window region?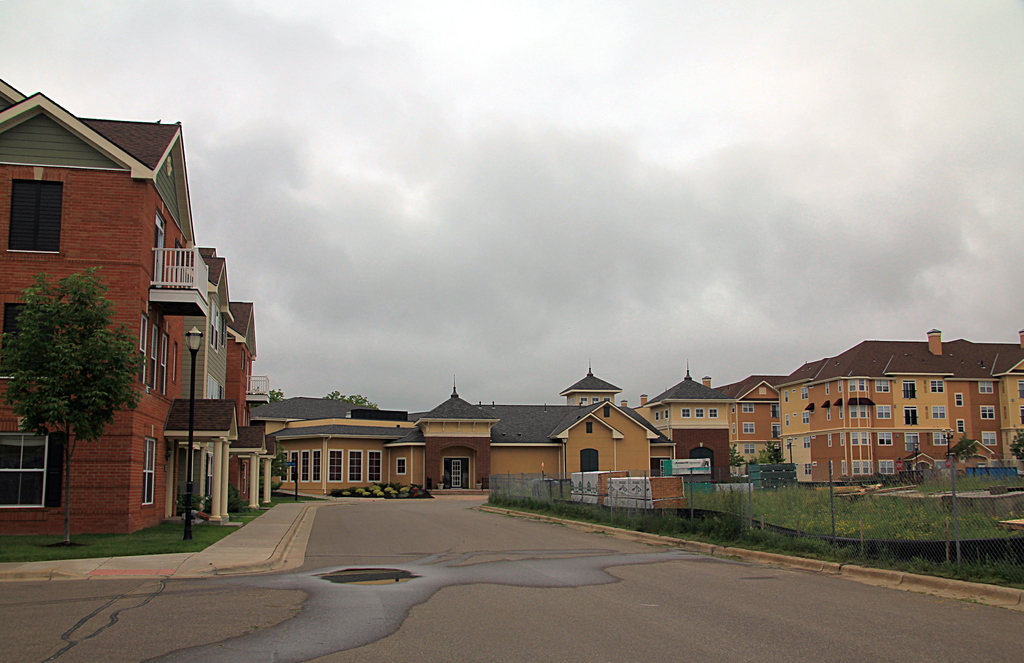
bbox=[980, 383, 993, 394]
